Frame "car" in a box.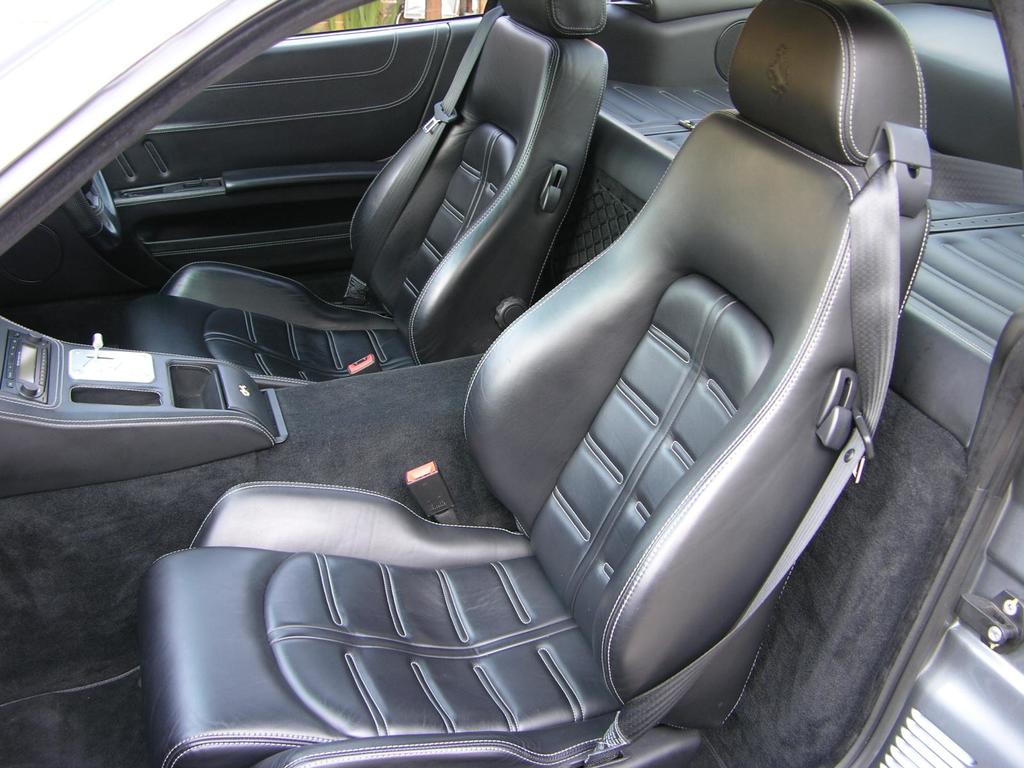
(x1=45, y1=35, x2=982, y2=762).
